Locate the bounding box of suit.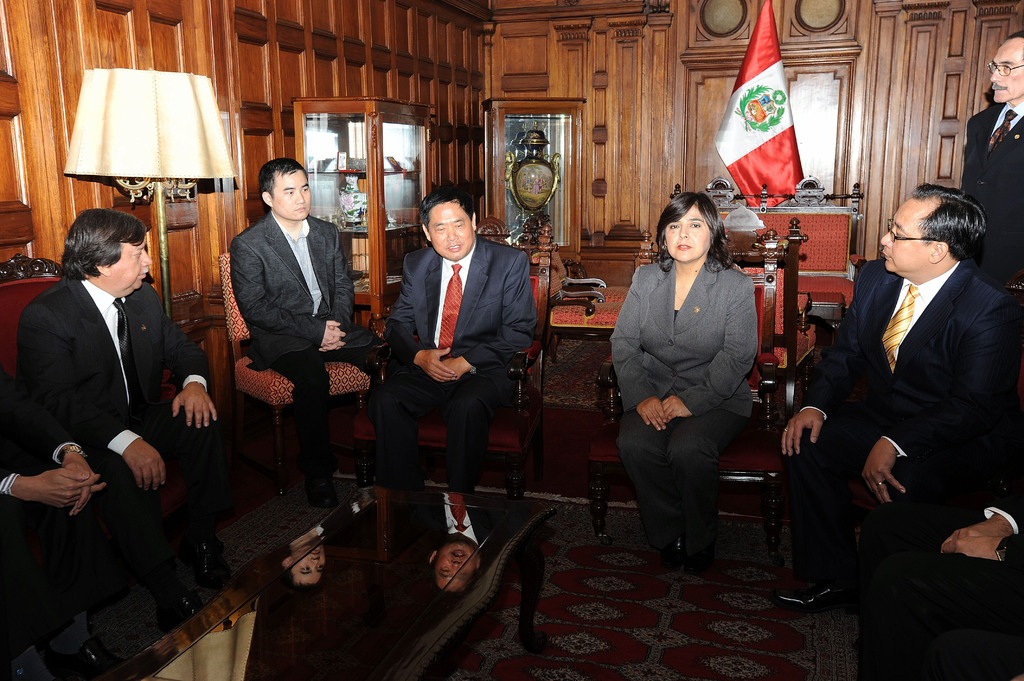
Bounding box: <box>963,96,1023,284</box>.
